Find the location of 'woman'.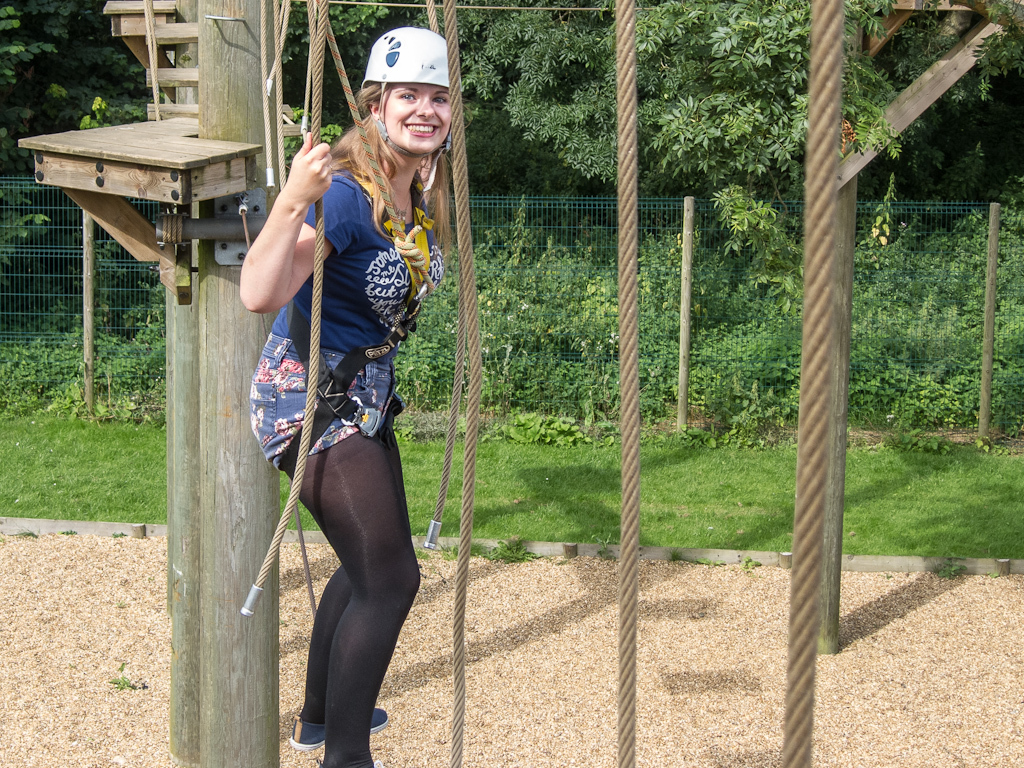
Location: 222:42:453:735.
